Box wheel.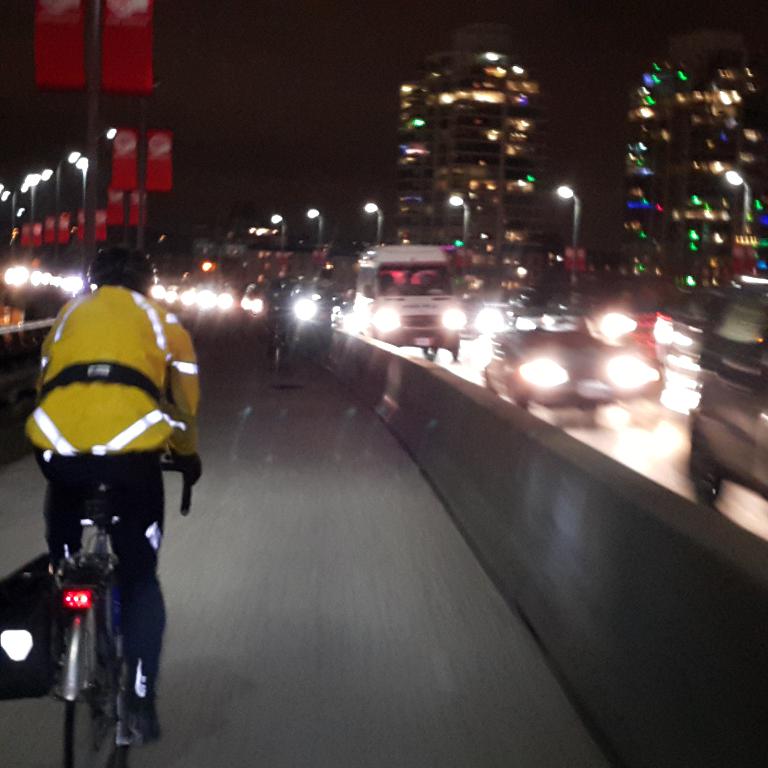
[698,438,730,504].
